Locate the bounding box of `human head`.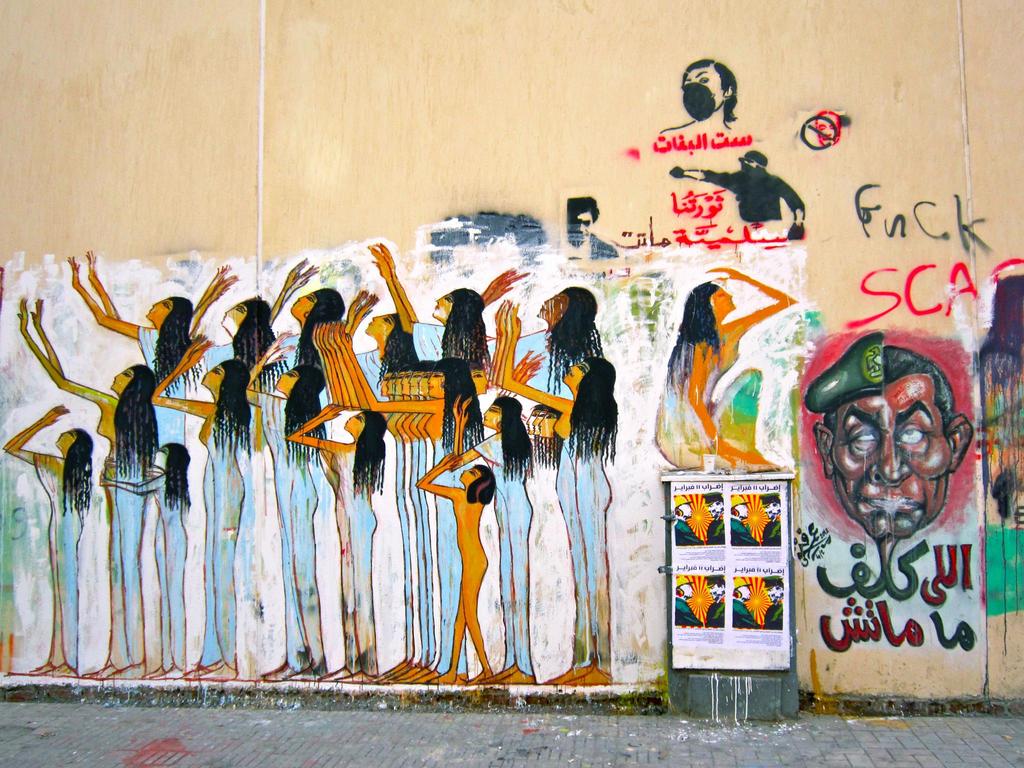
Bounding box: 364,314,412,342.
